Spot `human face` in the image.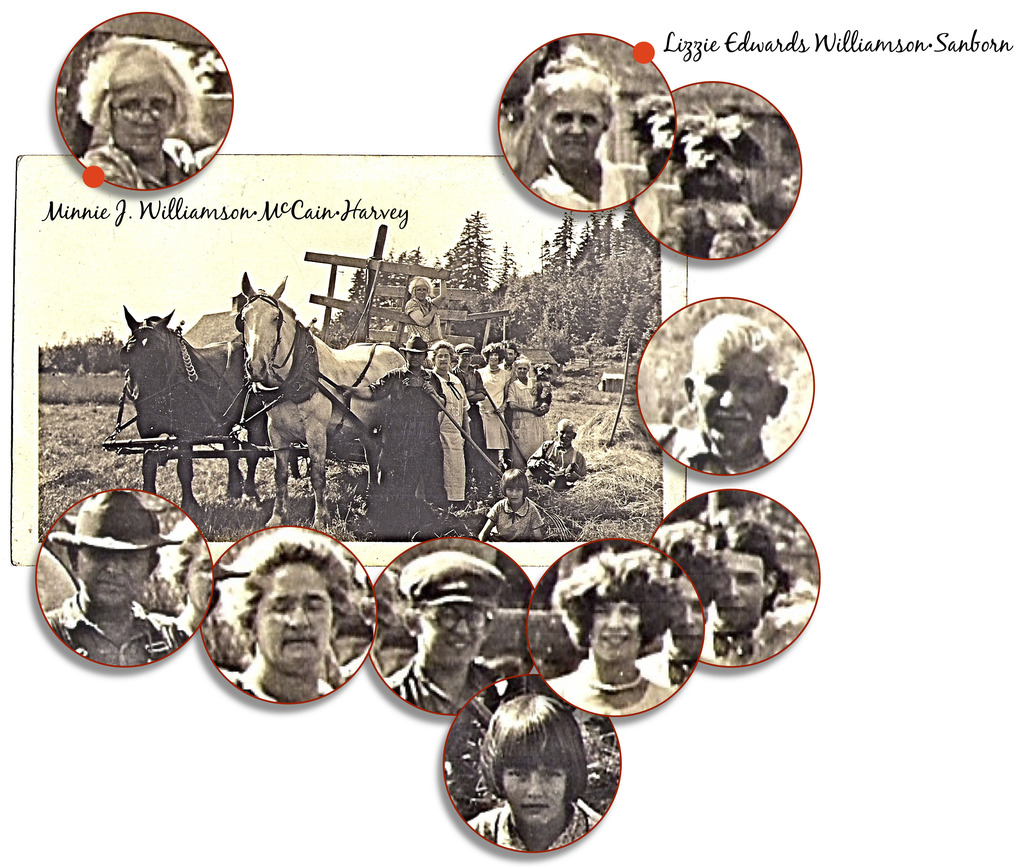
`human face` found at 584:604:644:663.
